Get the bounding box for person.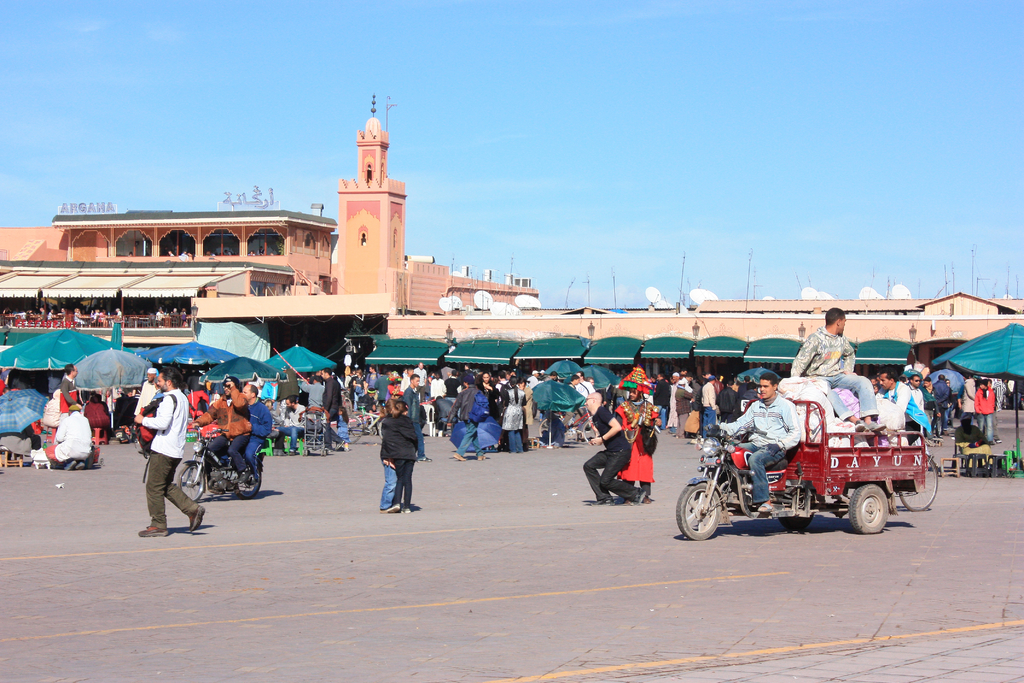
<box>234,386,266,472</box>.
